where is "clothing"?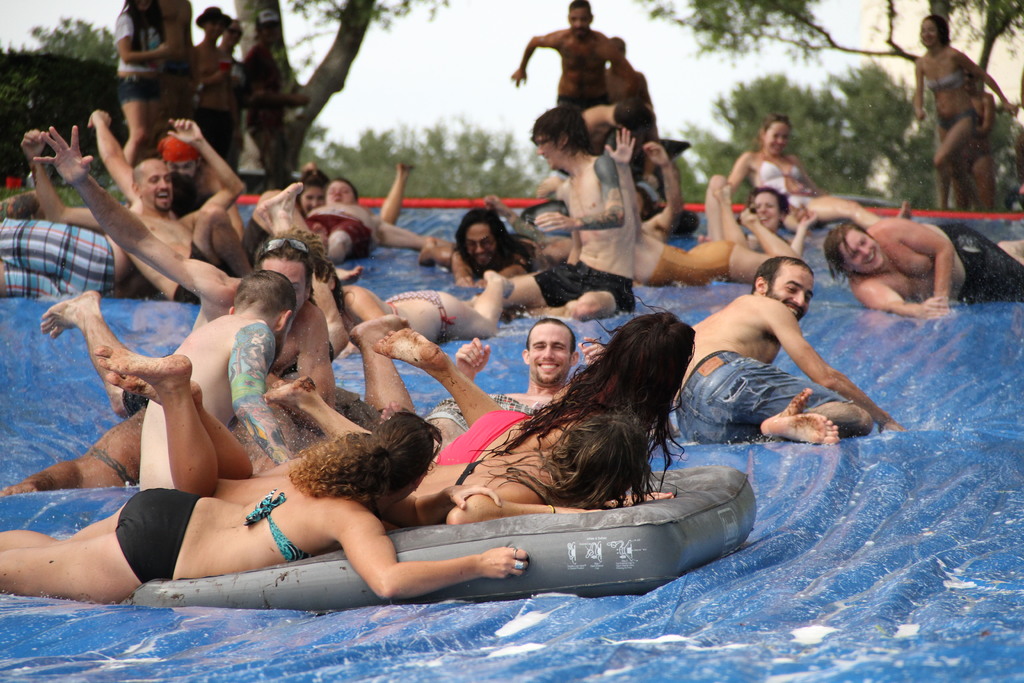
pyautogui.locateOnScreen(756, 160, 819, 219).
